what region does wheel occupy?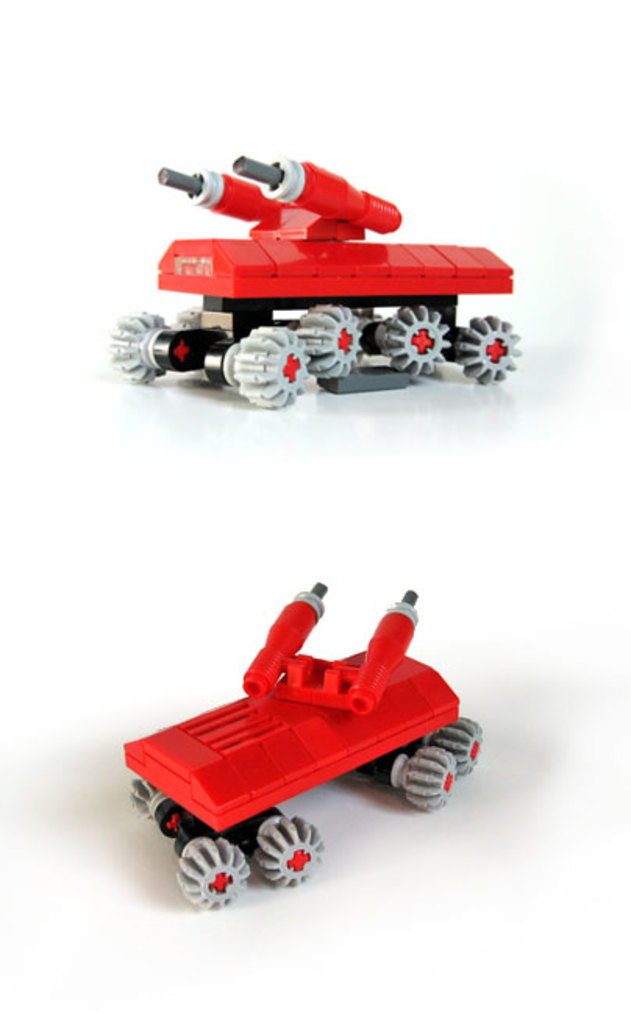
bbox=[175, 306, 201, 331].
